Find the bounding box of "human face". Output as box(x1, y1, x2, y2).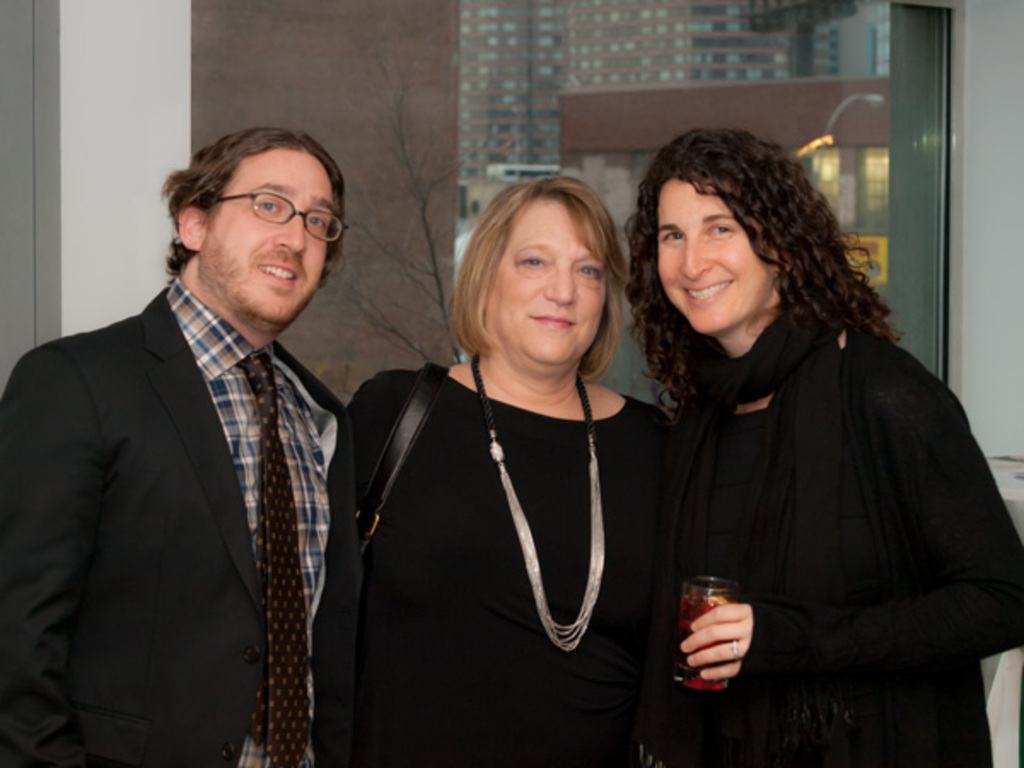
box(485, 200, 608, 357).
